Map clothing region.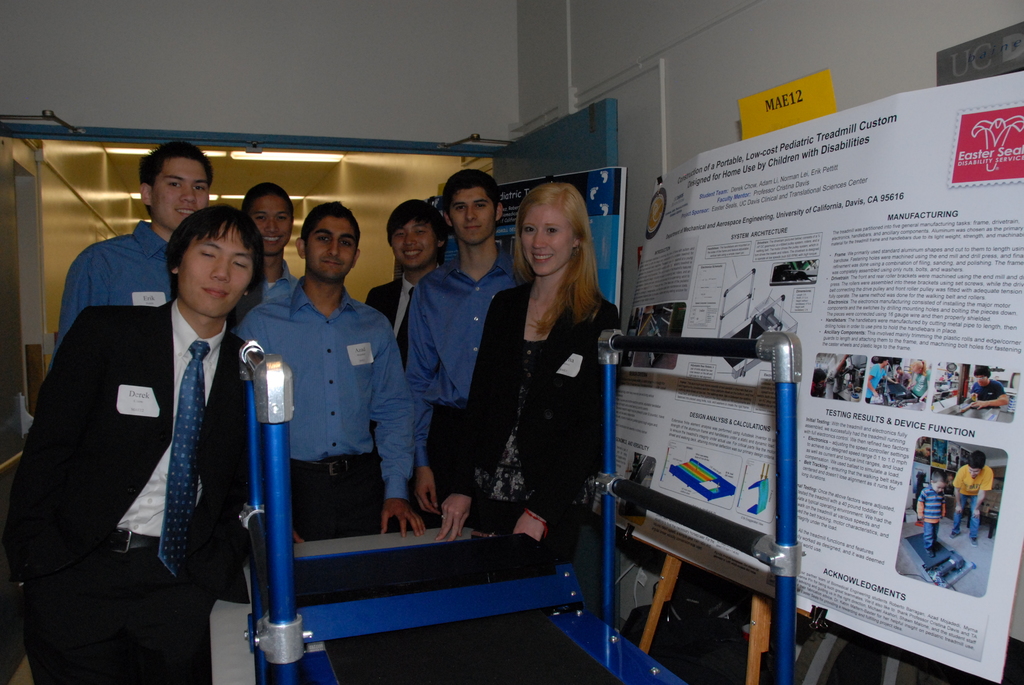
Mapped to pyautogui.locateOnScreen(911, 368, 931, 402).
